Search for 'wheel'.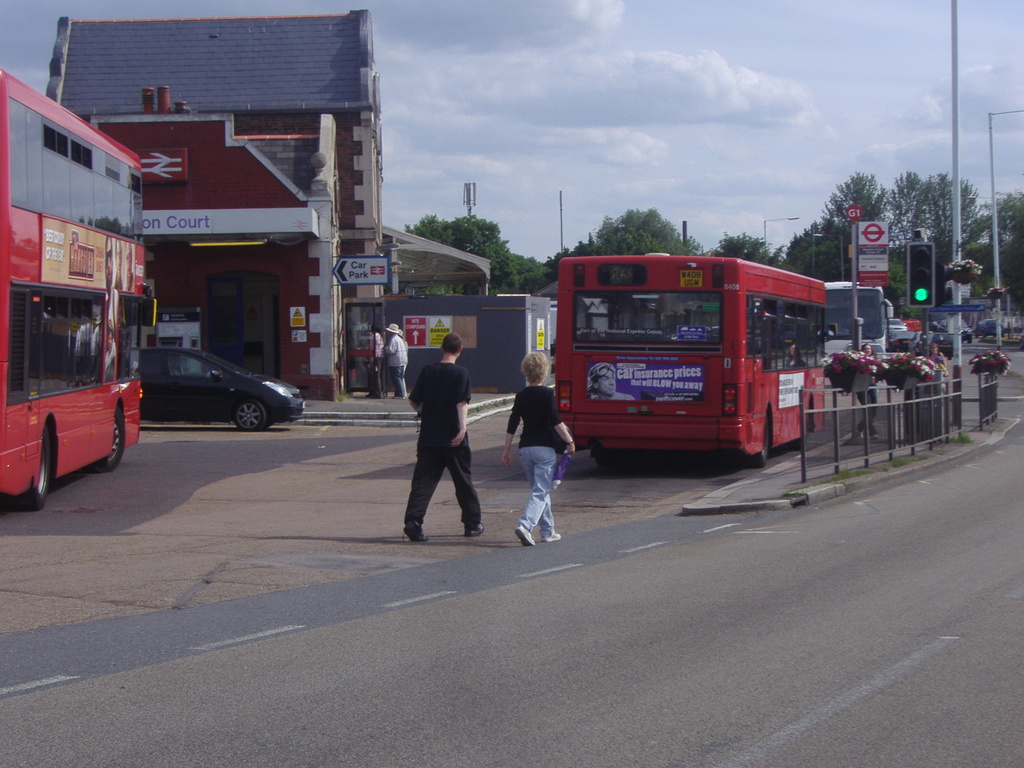
Found at (232, 400, 264, 431).
